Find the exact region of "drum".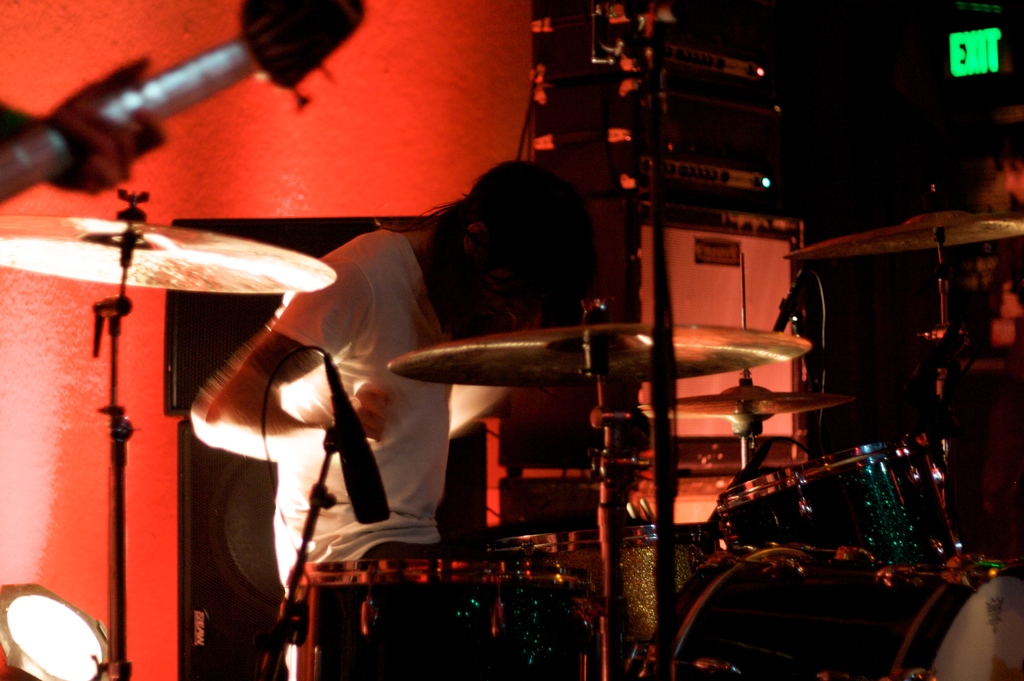
Exact region: left=492, top=524, right=717, bottom=643.
